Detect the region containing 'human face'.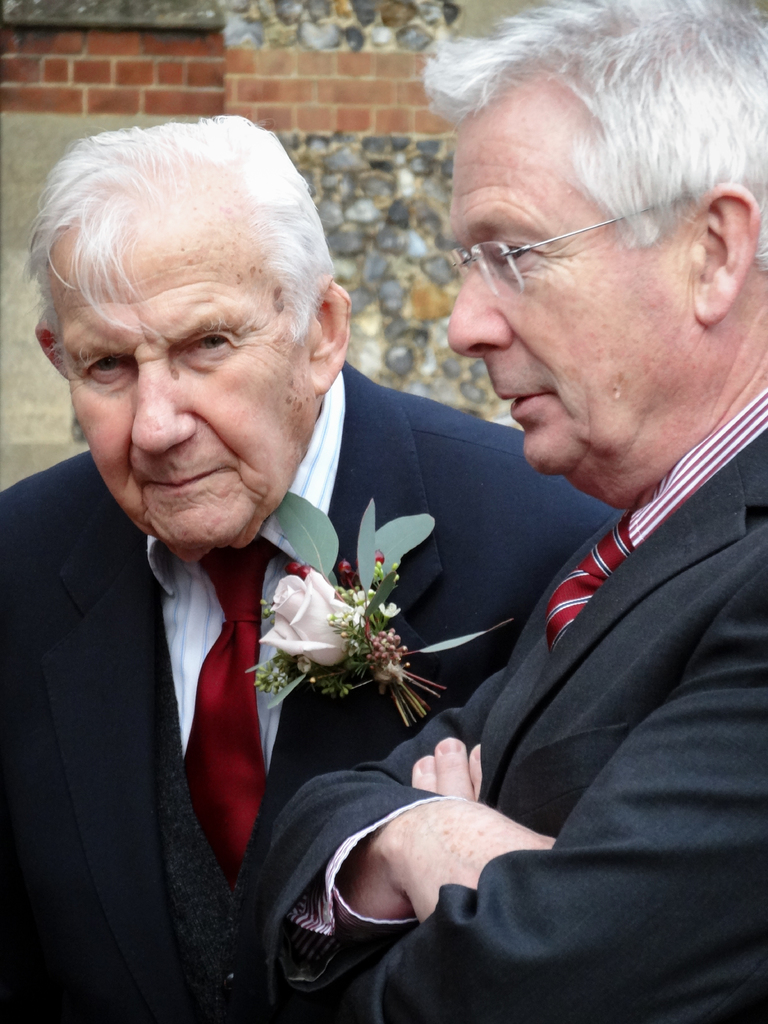
pyautogui.locateOnScreen(439, 118, 689, 481).
